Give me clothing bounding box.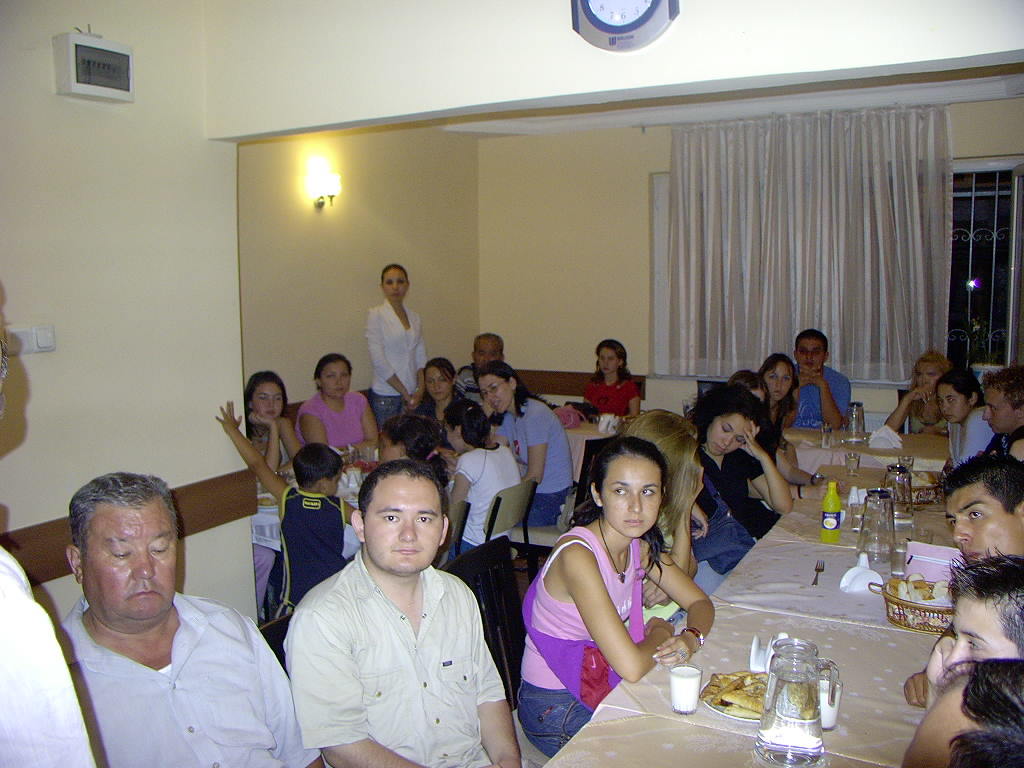
crop(299, 388, 369, 463).
